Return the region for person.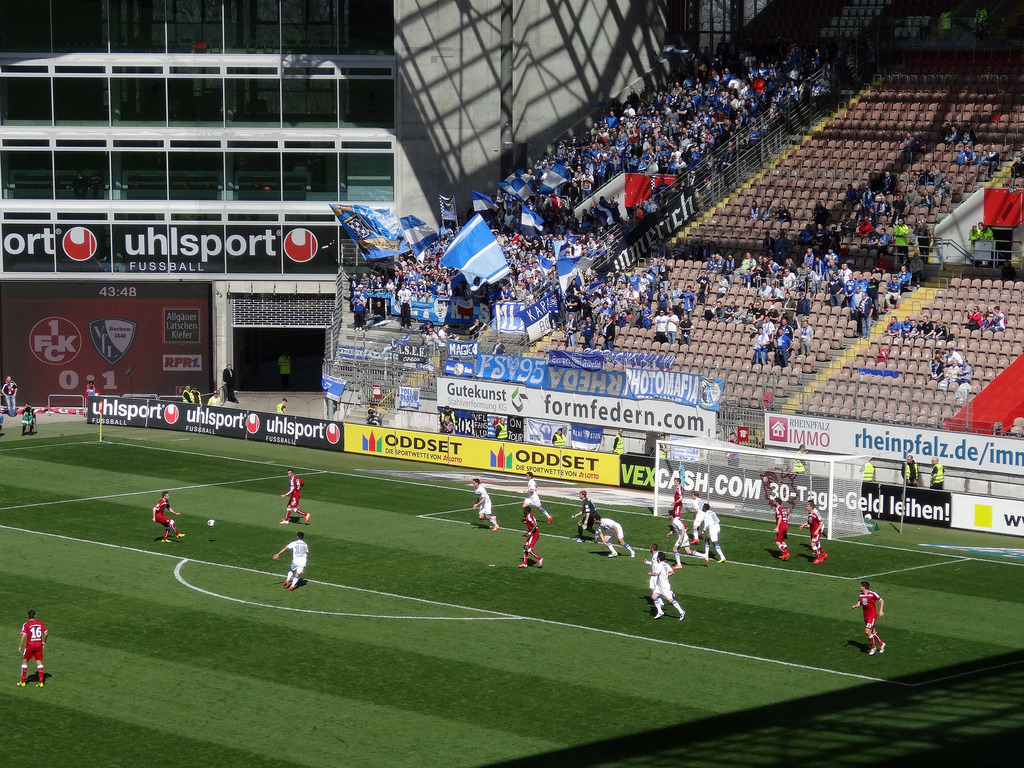
<region>444, 410, 456, 436</region>.
